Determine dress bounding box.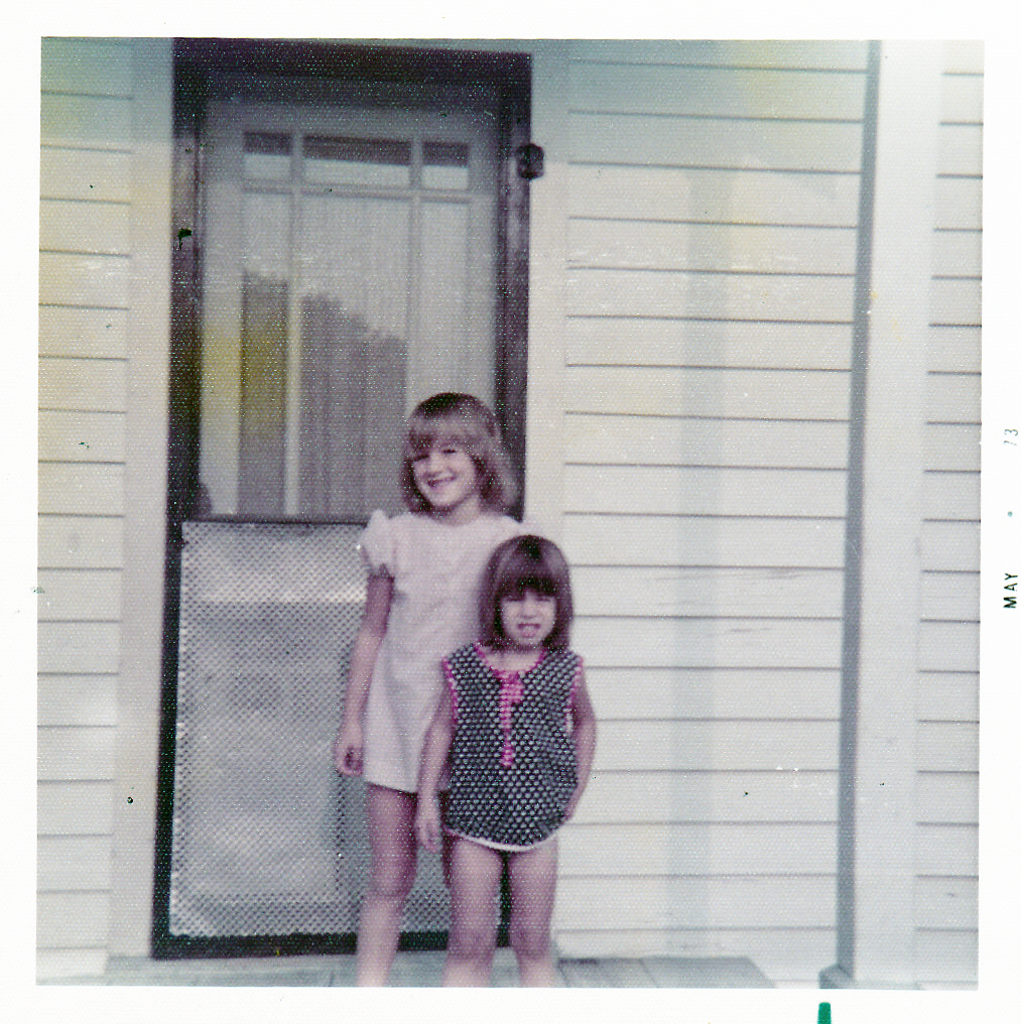
Determined: [436, 641, 587, 853].
